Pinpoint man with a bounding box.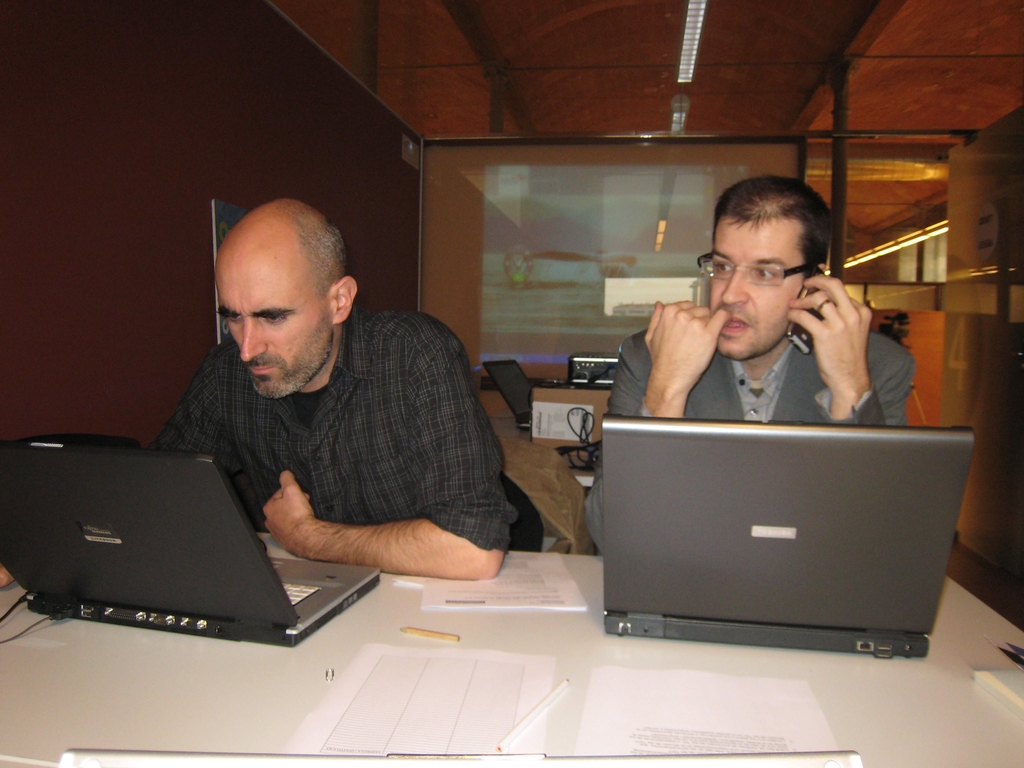
bbox=[159, 197, 522, 588].
